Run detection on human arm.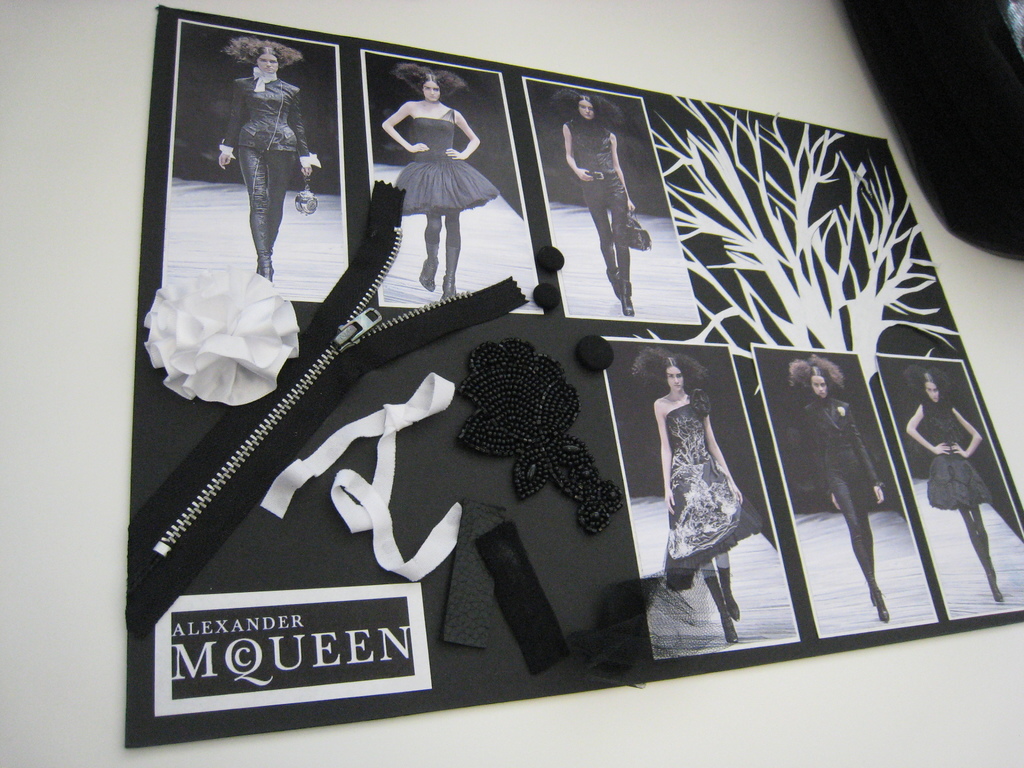
Result: pyautogui.locateOnScreen(214, 67, 256, 170).
